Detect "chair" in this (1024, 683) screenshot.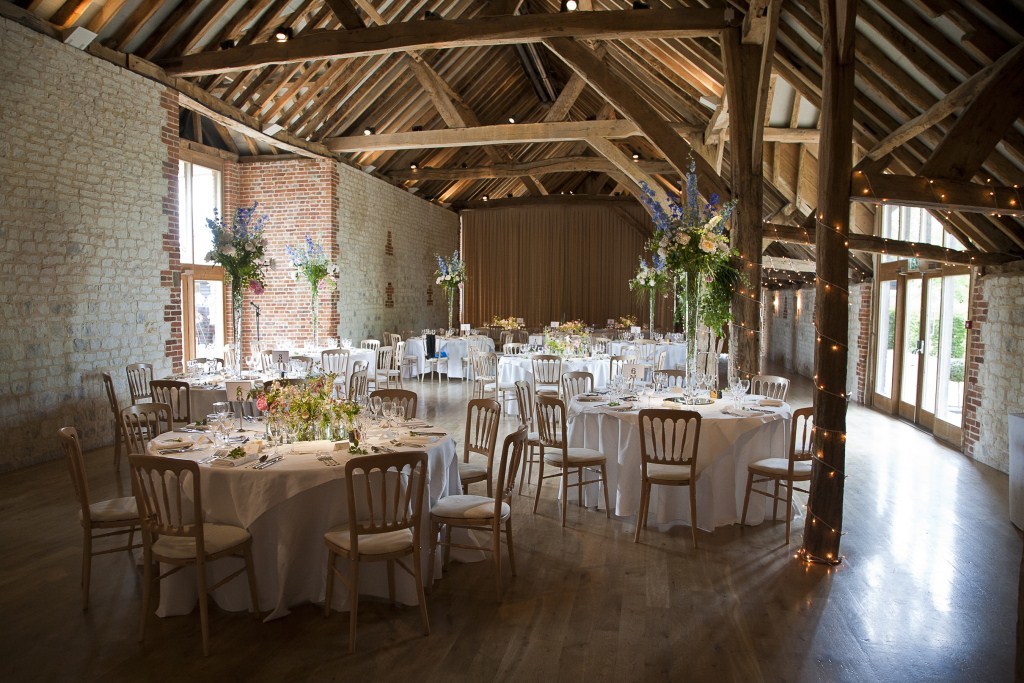
Detection: 372,384,416,421.
